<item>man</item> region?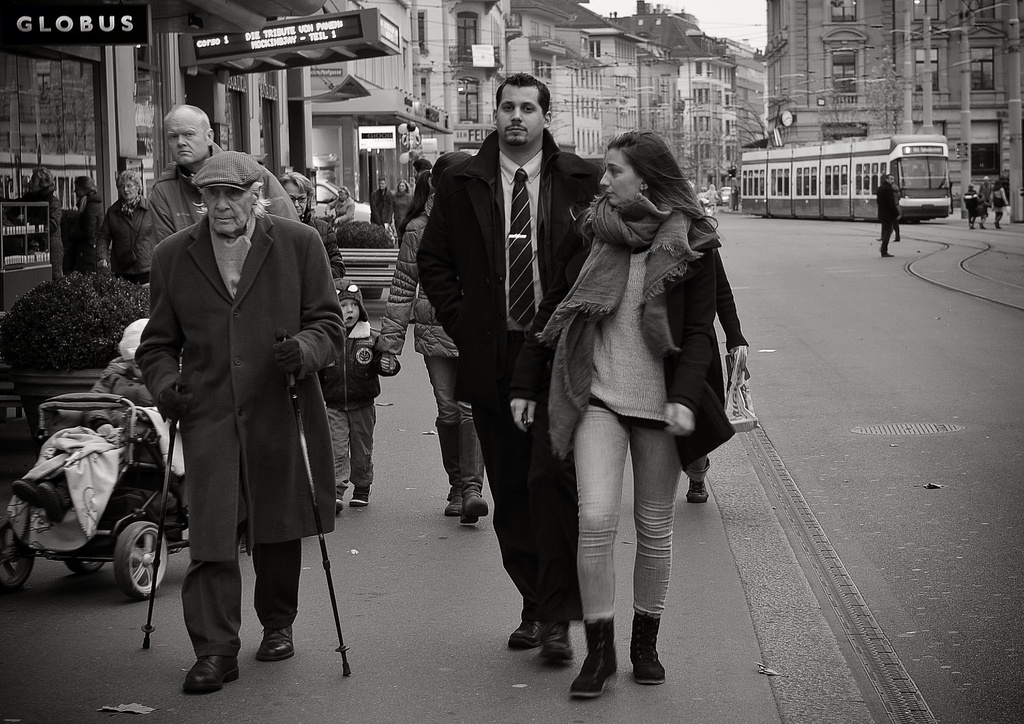
detection(133, 127, 339, 695)
